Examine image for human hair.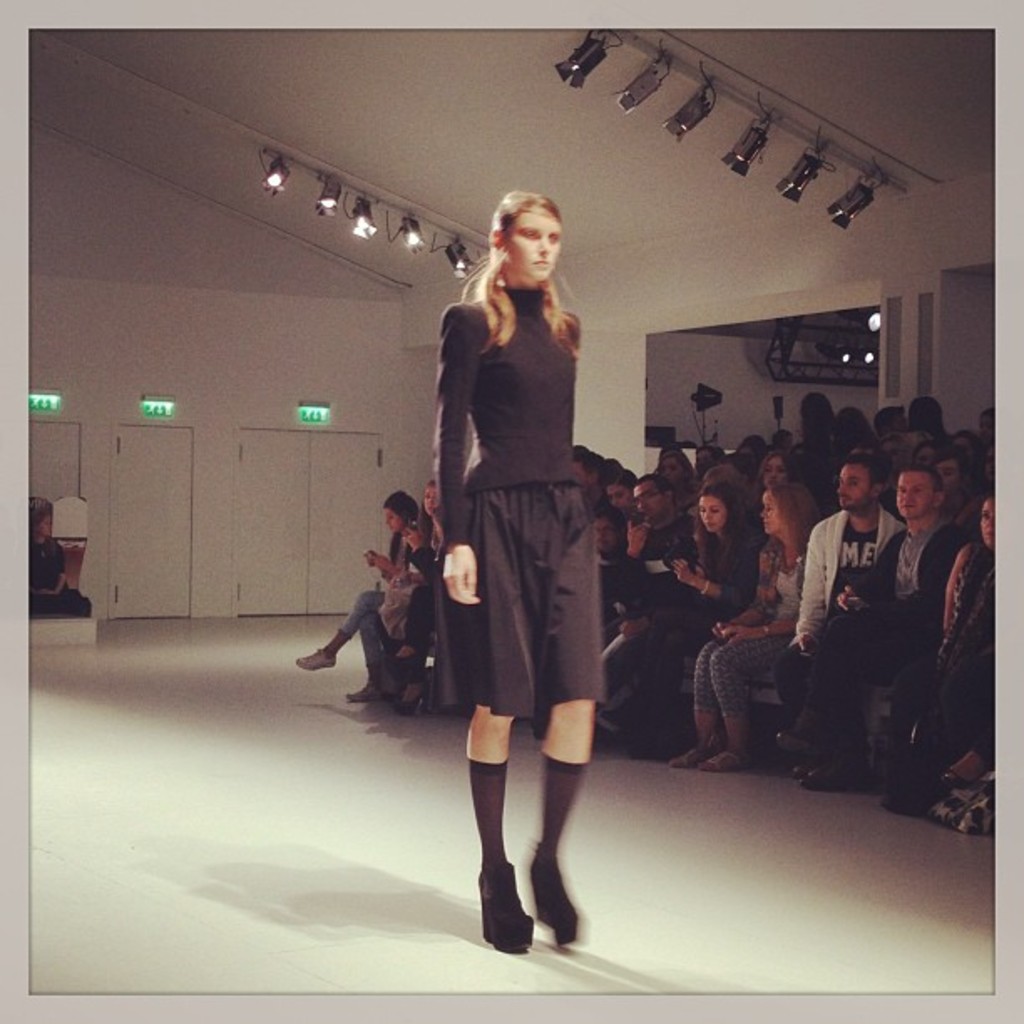
Examination result: bbox=(877, 402, 904, 440).
